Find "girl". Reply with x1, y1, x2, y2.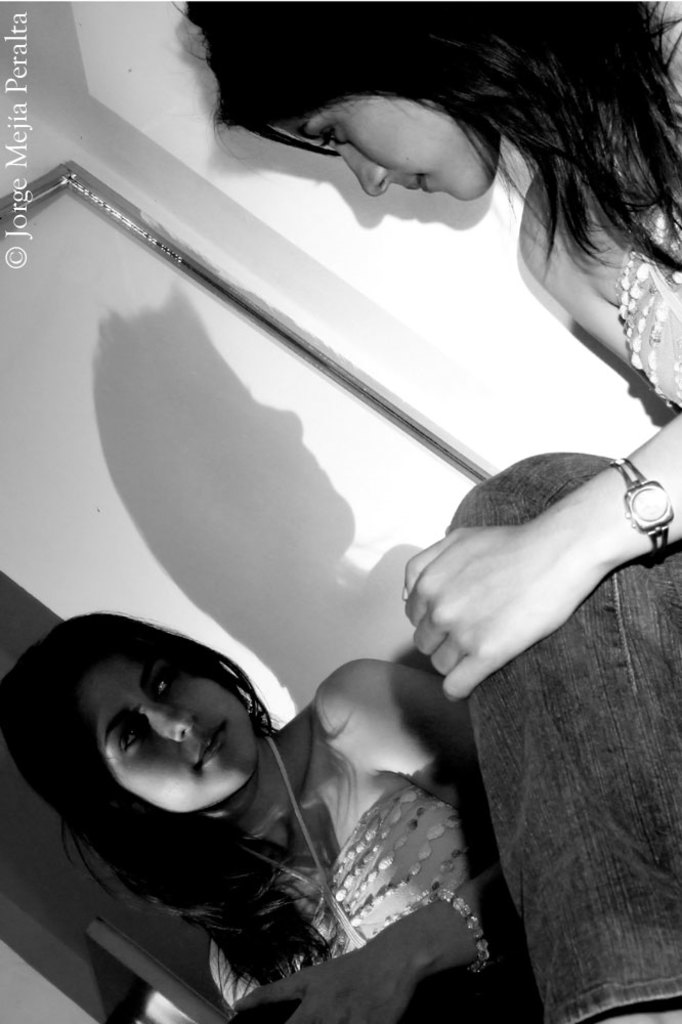
180, 0, 681, 1014.
